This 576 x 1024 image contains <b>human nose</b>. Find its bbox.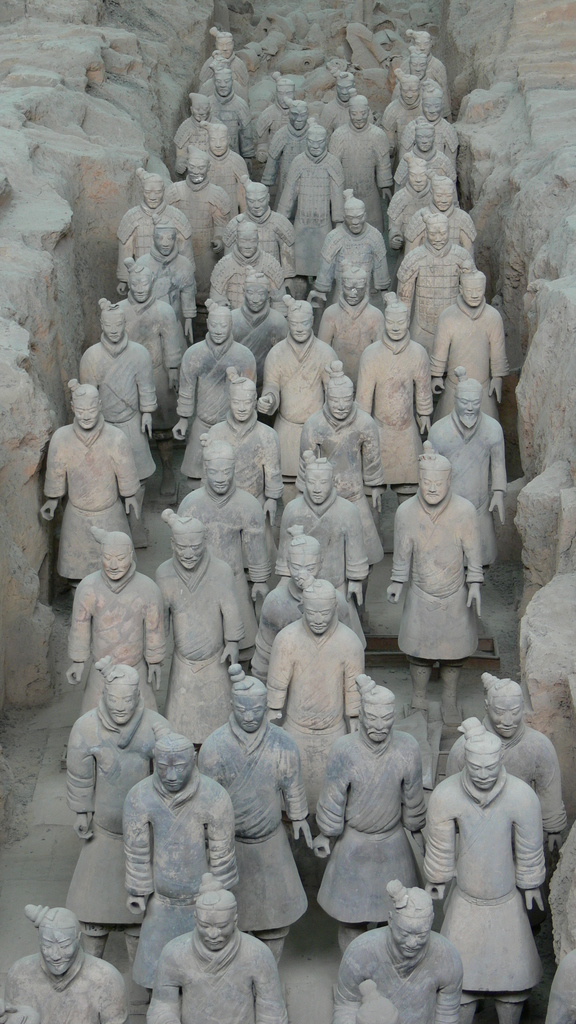
bbox=(314, 145, 317, 147).
